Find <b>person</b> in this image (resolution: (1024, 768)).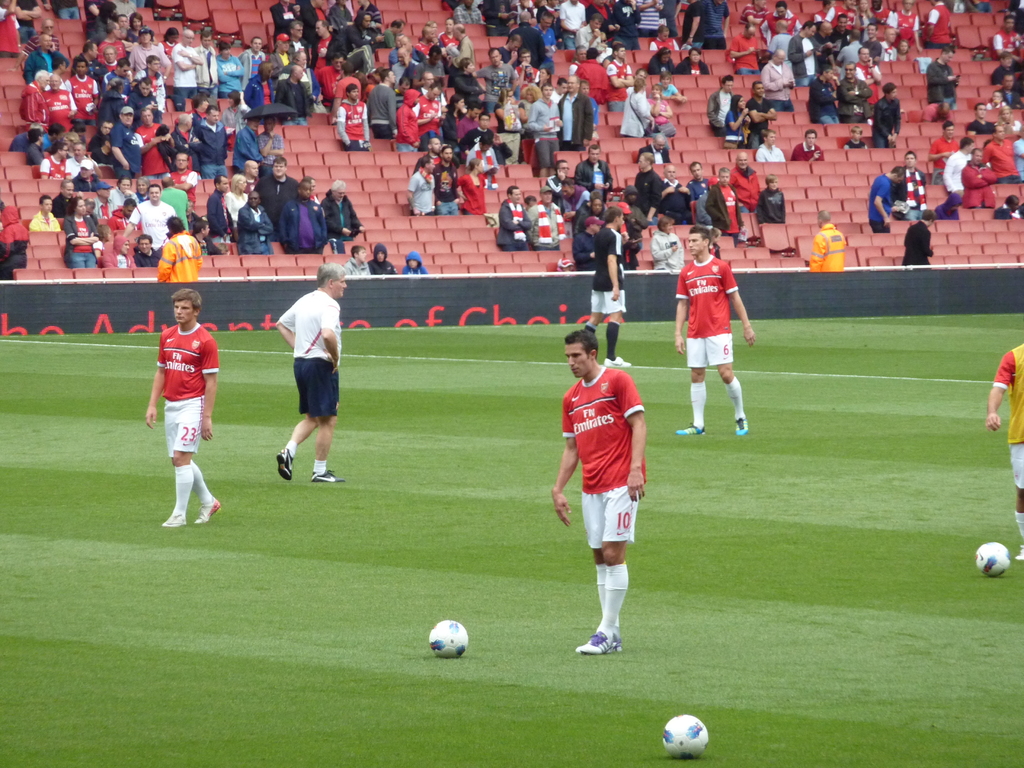
632, 154, 664, 215.
